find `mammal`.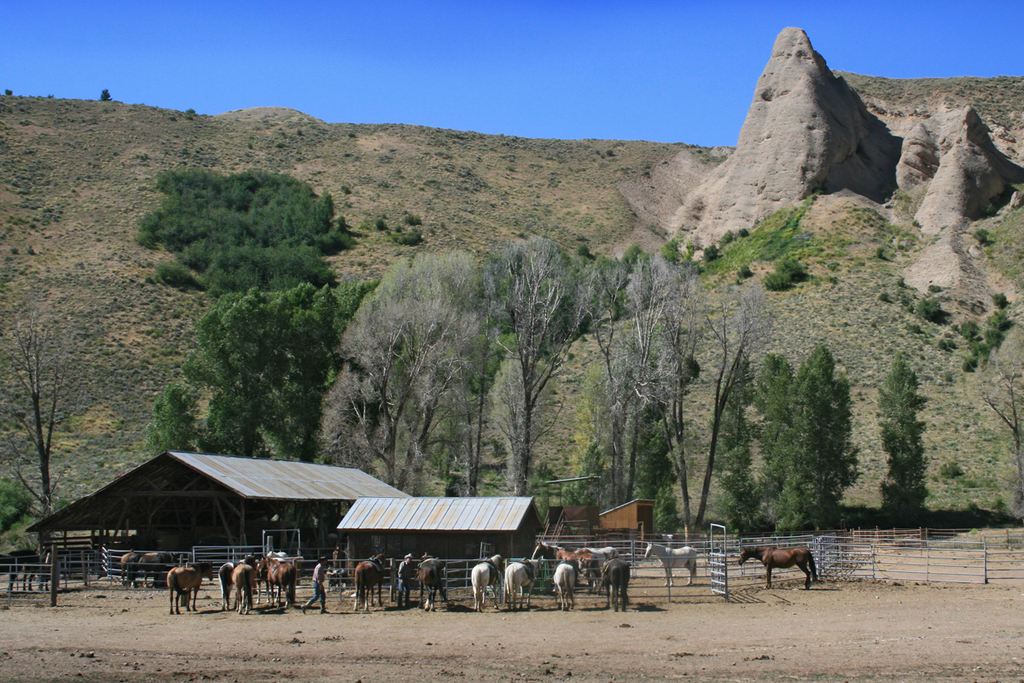
left=643, top=541, right=698, bottom=588.
